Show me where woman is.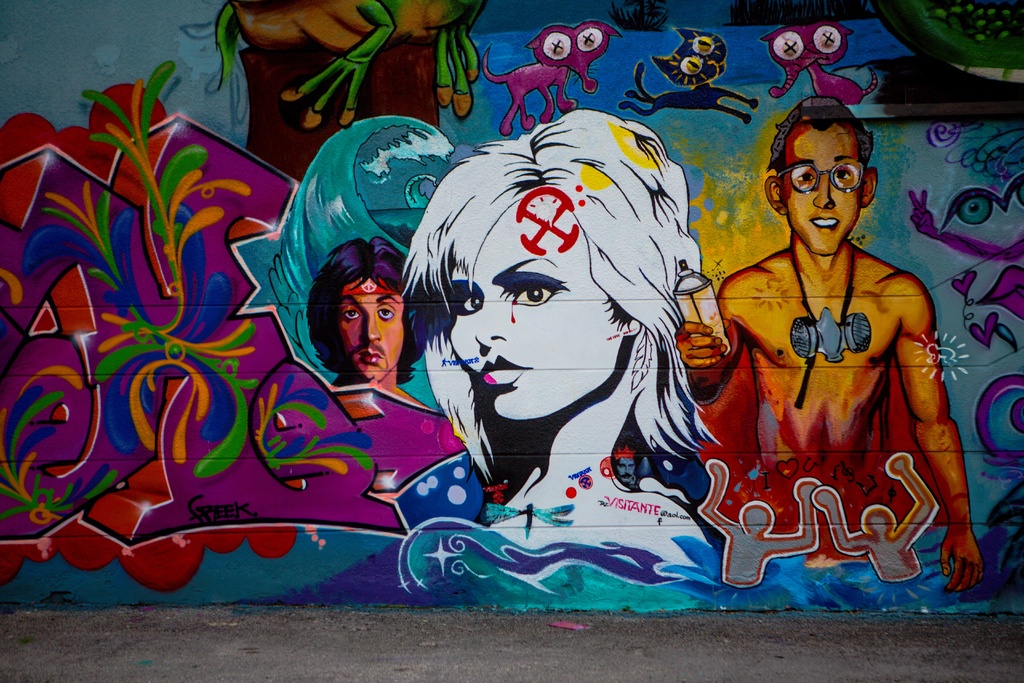
woman is at (x1=372, y1=151, x2=758, y2=523).
